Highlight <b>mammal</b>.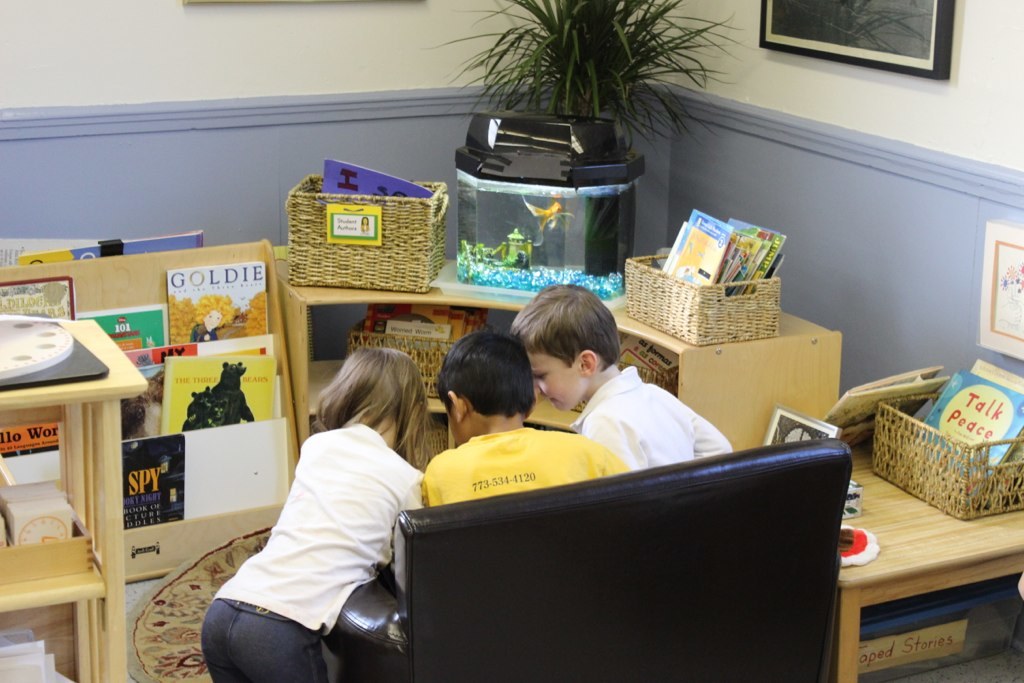
Highlighted region: (x1=194, y1=350, x2=450, y2=669).
